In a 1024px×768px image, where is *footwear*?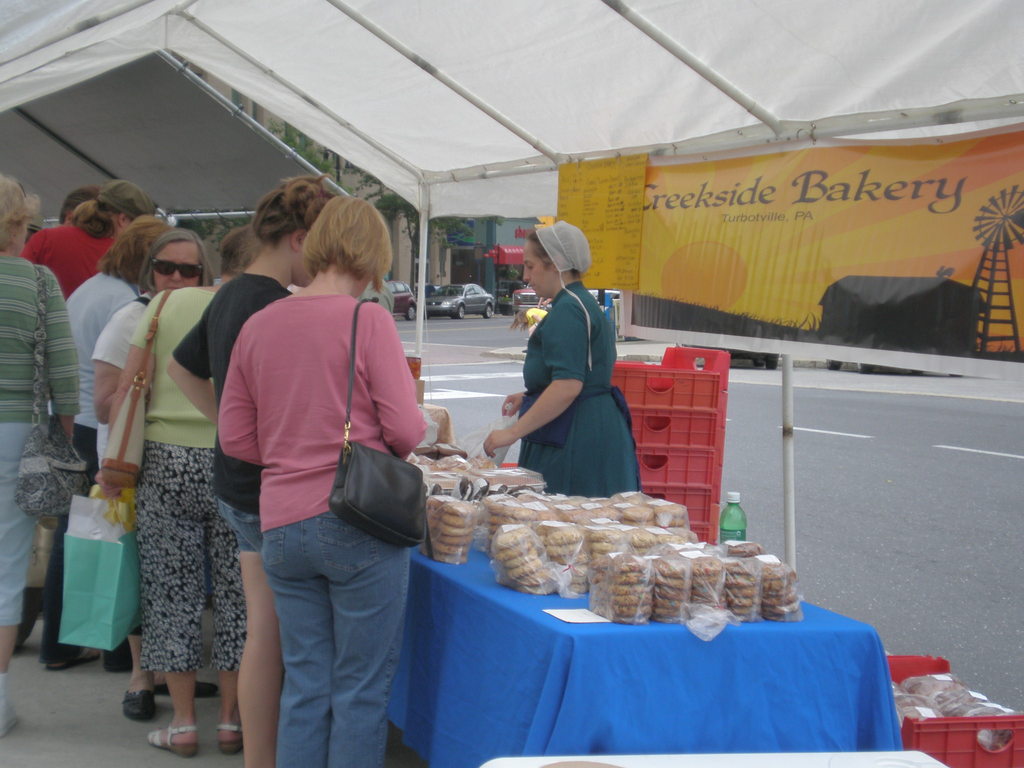
{"left": 149, "top": 678, "right": 219, "bottom": 699}.
